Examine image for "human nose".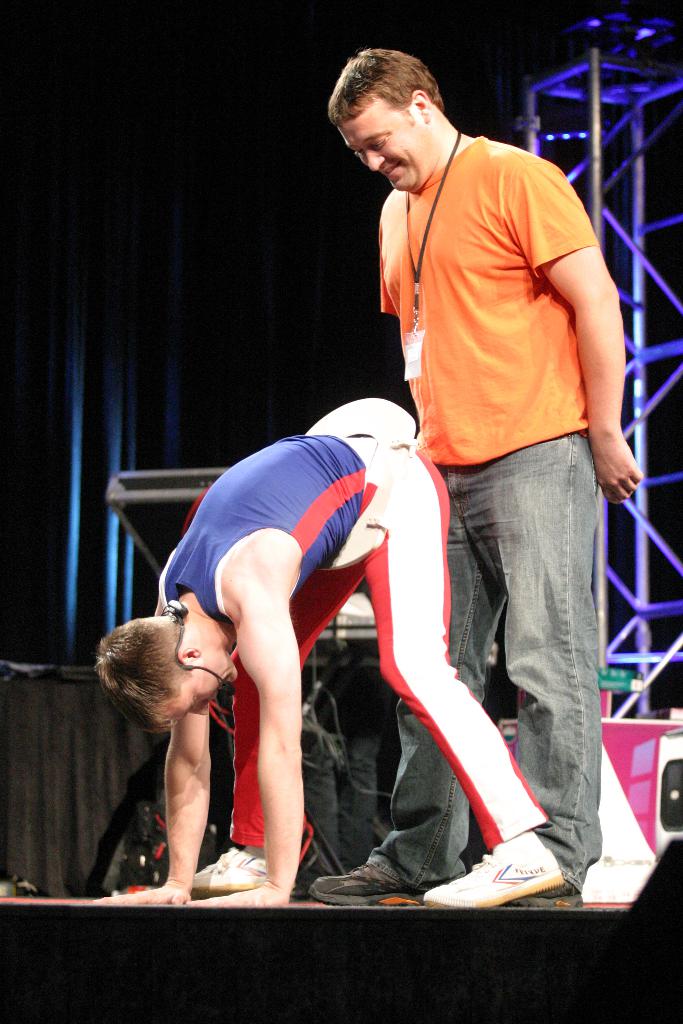
Examination result: <bbox>365, 149, 384, 168</bbox>.
